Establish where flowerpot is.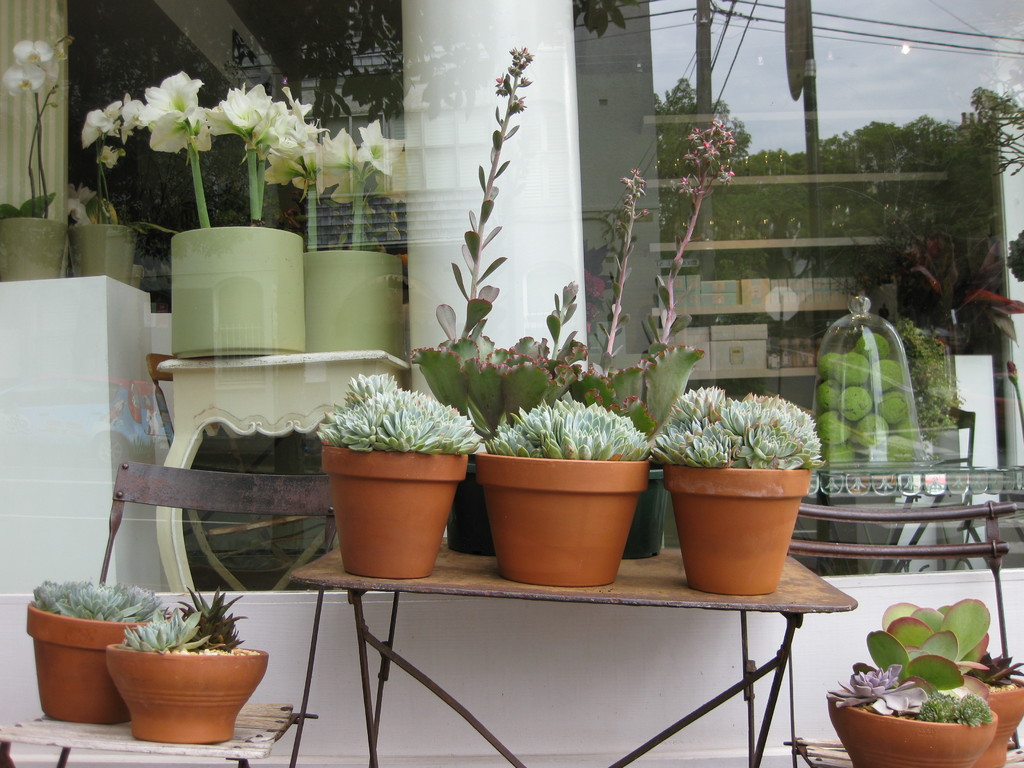
Established at {"left": 67, "top": 223, "right": 138, "bottom": 284}.
